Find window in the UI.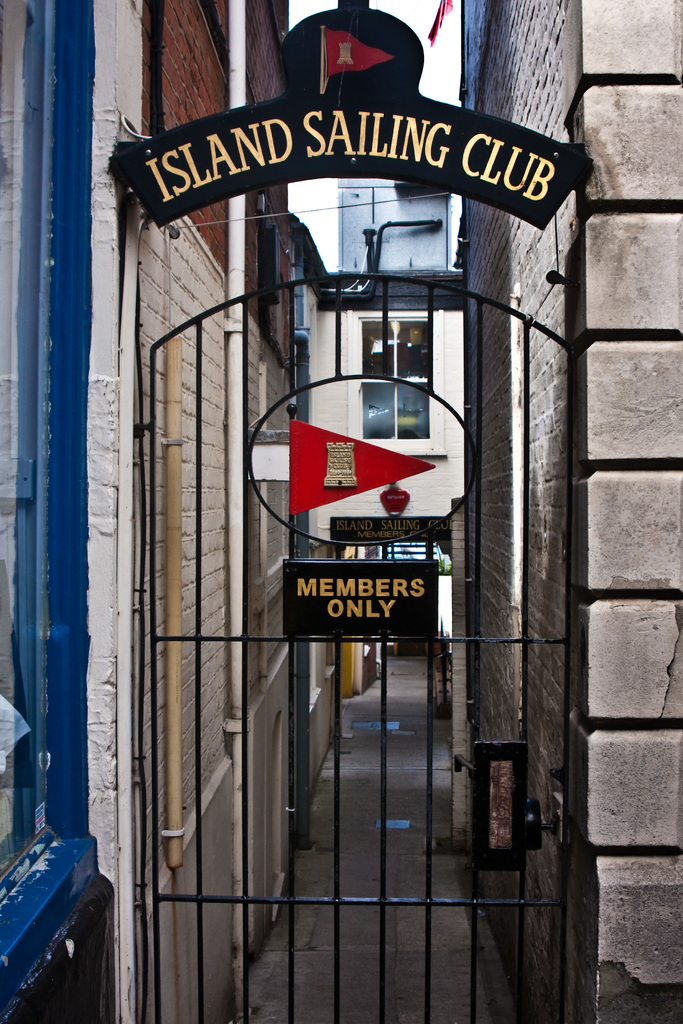
UI element at [347, 314, 437, 451].
